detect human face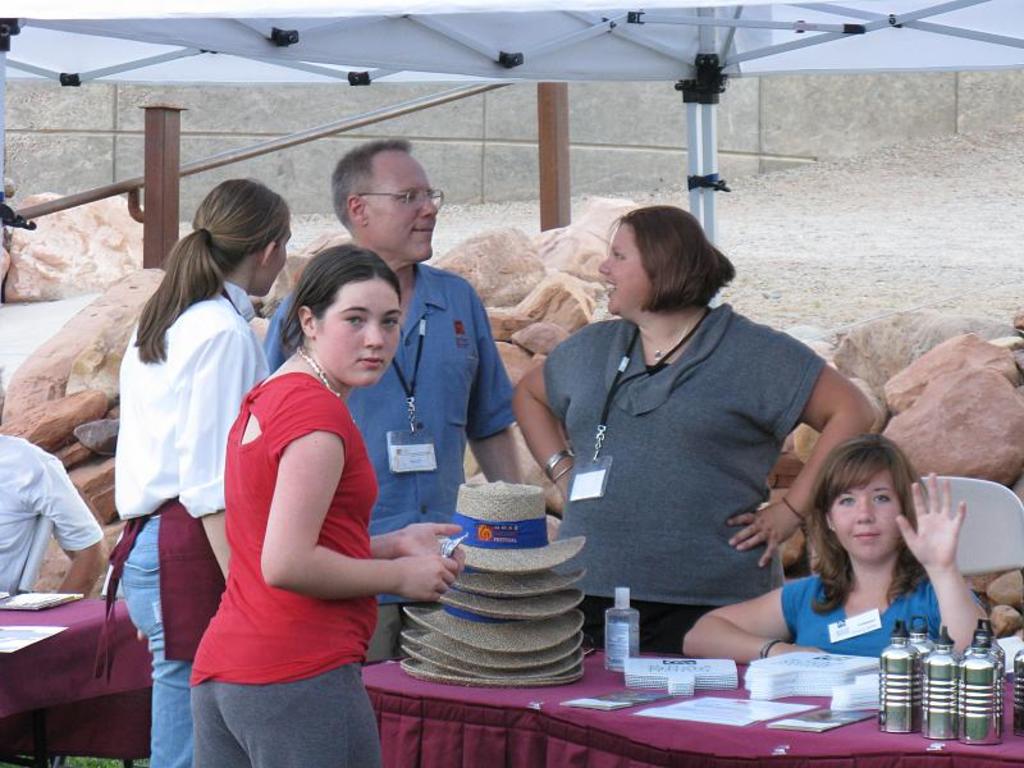
region(828, 466, 901, 563)
